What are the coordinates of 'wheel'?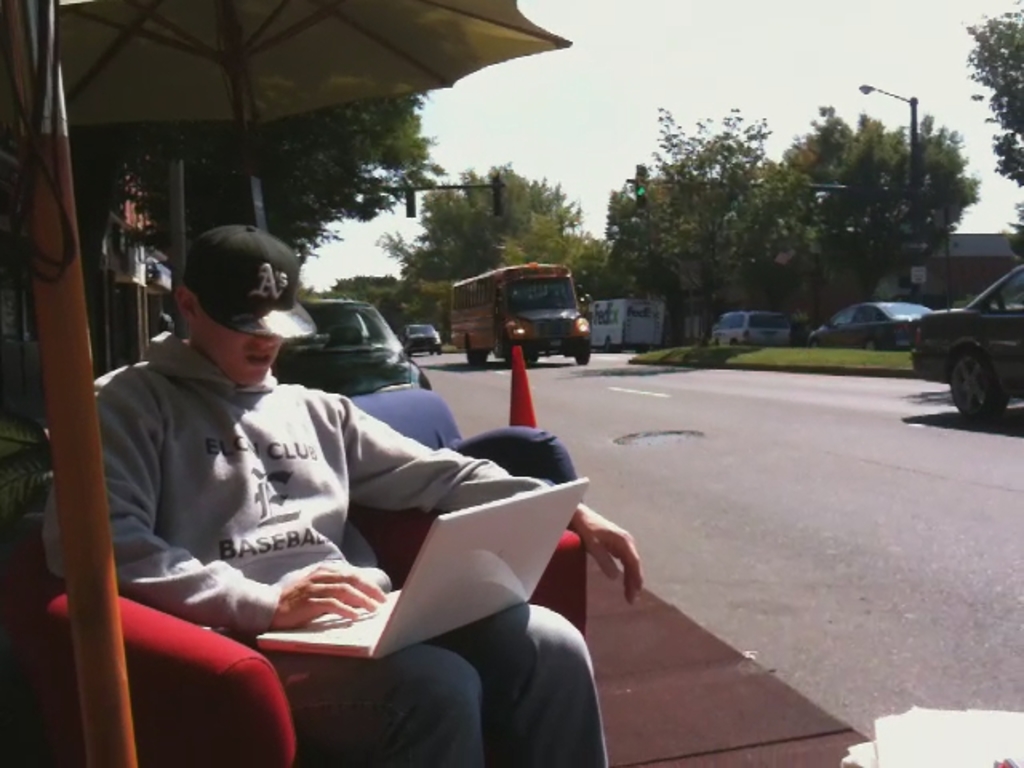
x1=938 y1=323 x2=1013 y2=413.
